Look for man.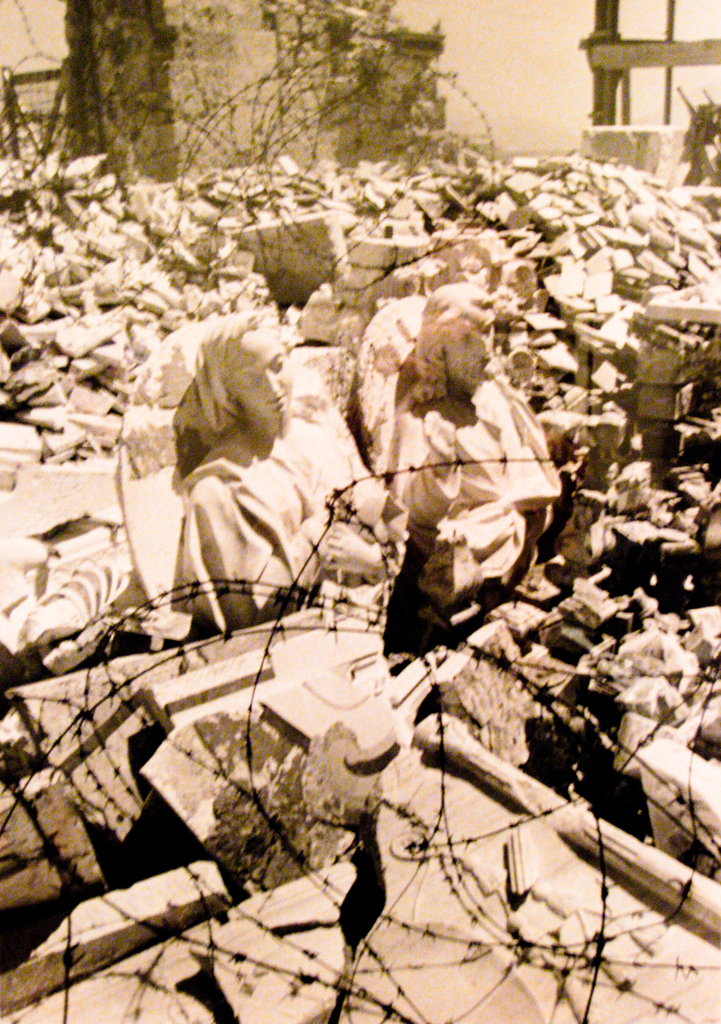
Found: (390, 283, 562, 638).
